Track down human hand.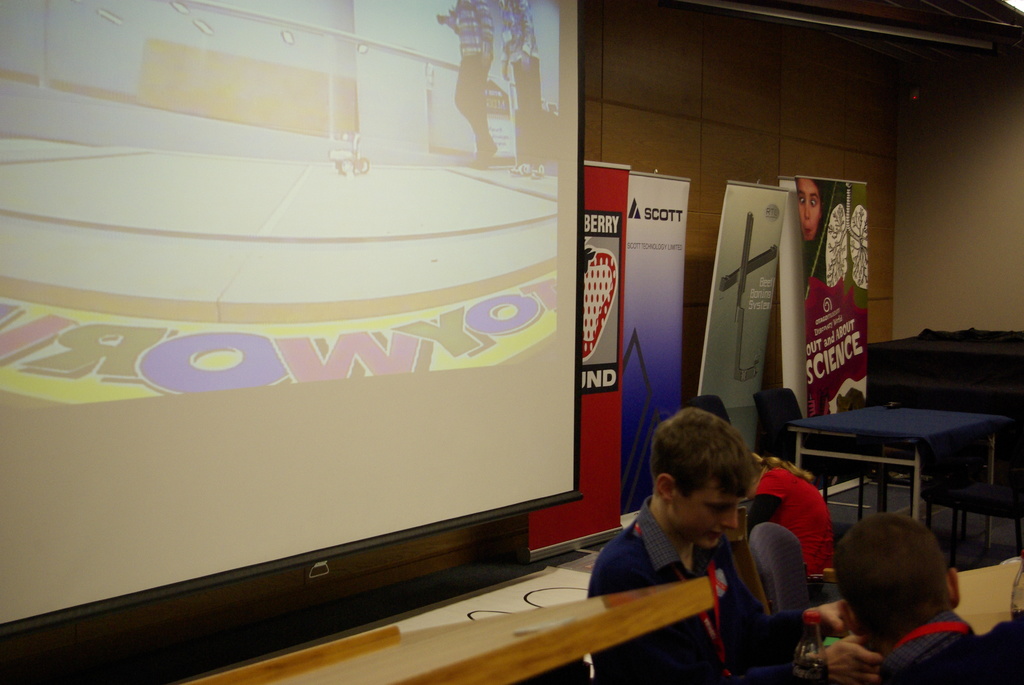
Tracked to [x1=812, y1=599, x2=842, y2=639].
